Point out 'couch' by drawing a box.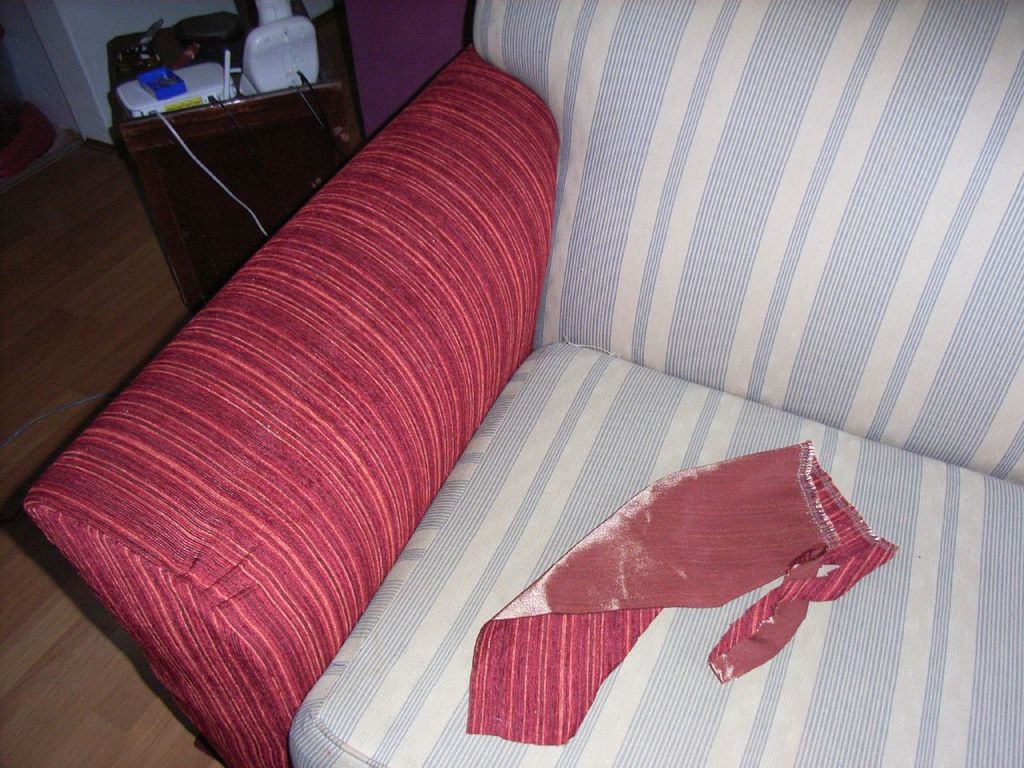
<bbox>53, 52, 966, 766</bbox>.
